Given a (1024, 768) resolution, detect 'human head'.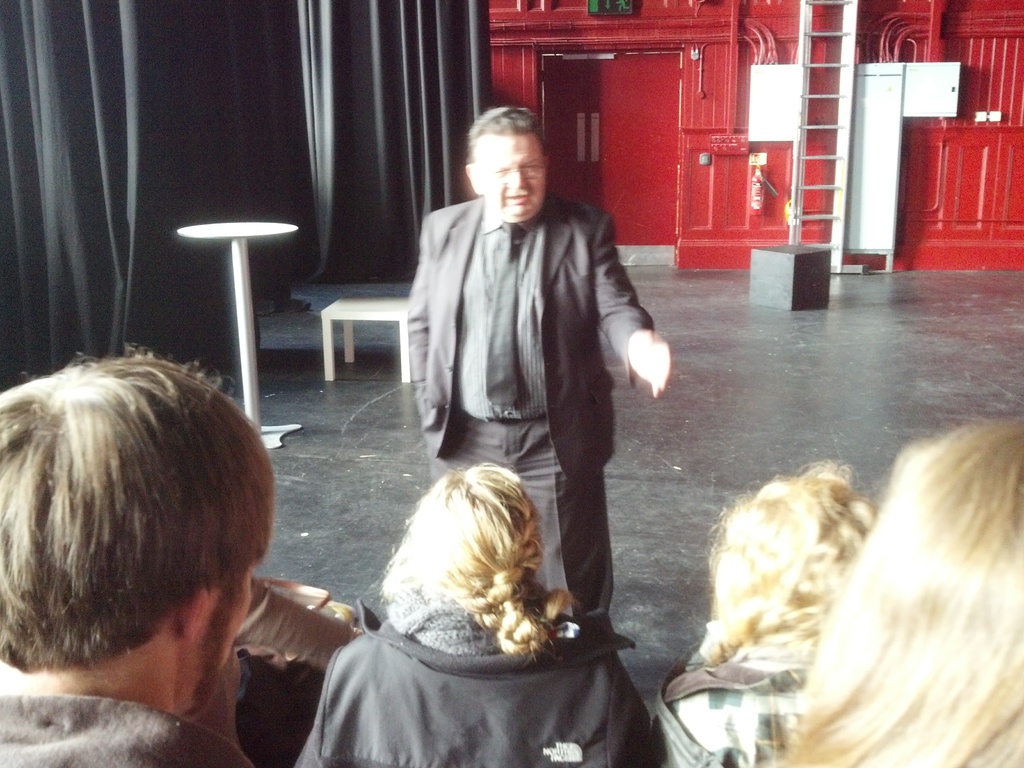
[x1=706, y1=479, x2=876, y2=650].
